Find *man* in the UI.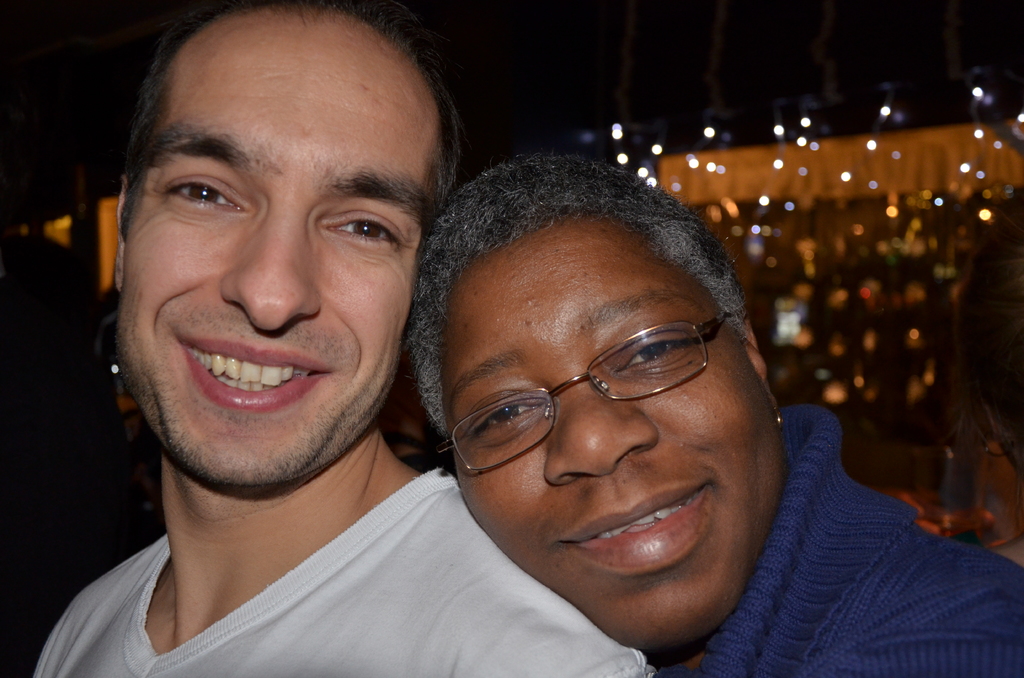
UI element at left=22, top=0, right=655, bottom=677.
